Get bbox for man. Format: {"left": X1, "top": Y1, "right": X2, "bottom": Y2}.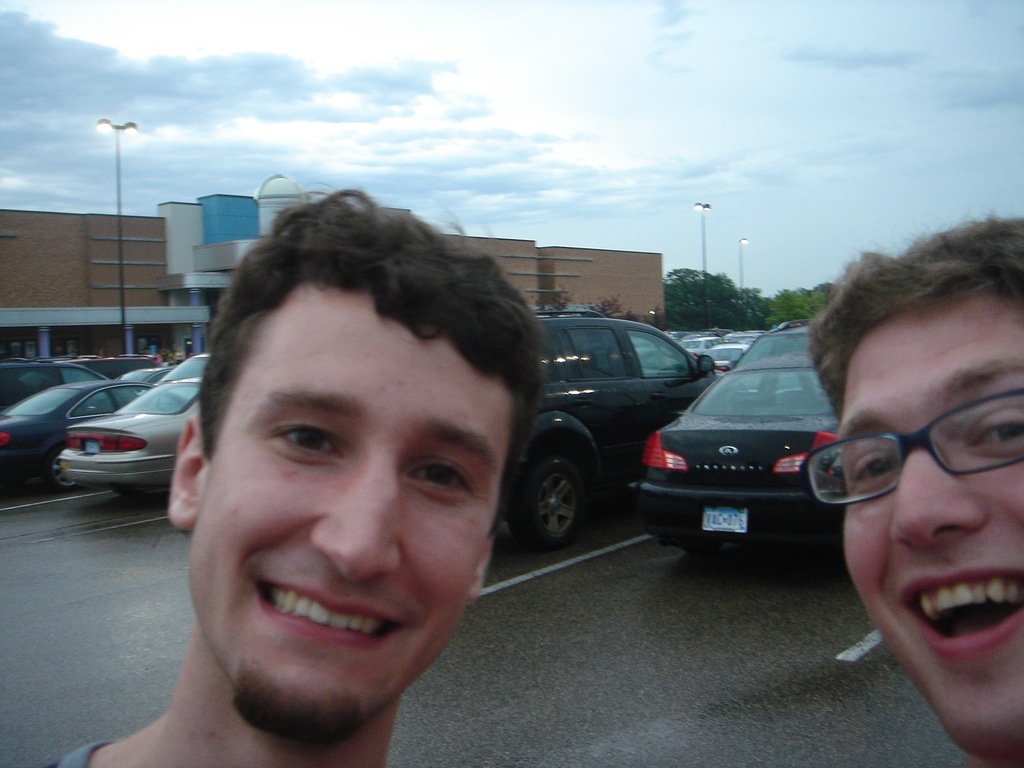
{"left": 797, "top": 205, "right": 1023, "bottom": 767}.
